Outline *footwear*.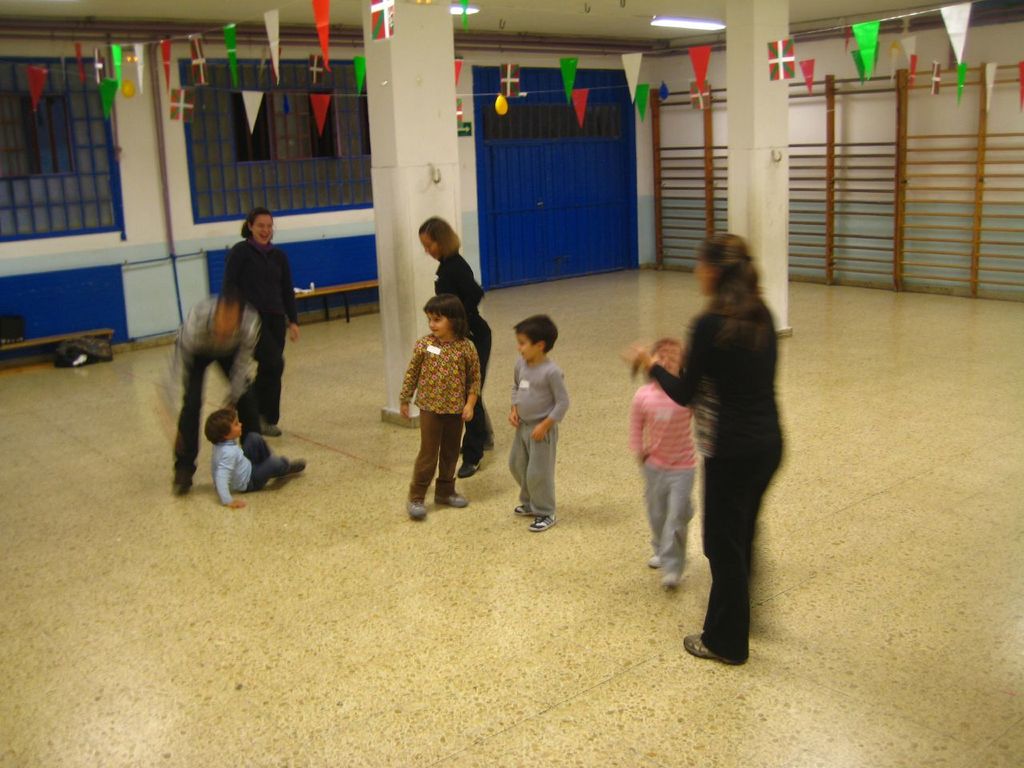
Outline: rect(647, 554, 662, 570).
